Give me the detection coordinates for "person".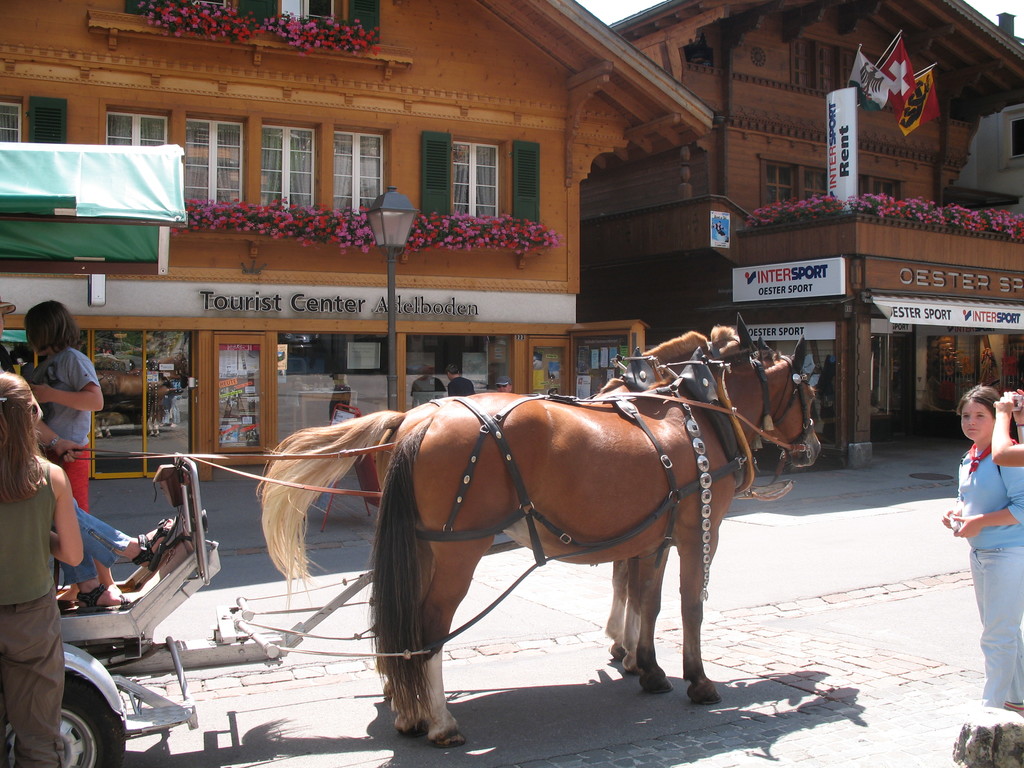
crop(952, 365, 1018, 687).
